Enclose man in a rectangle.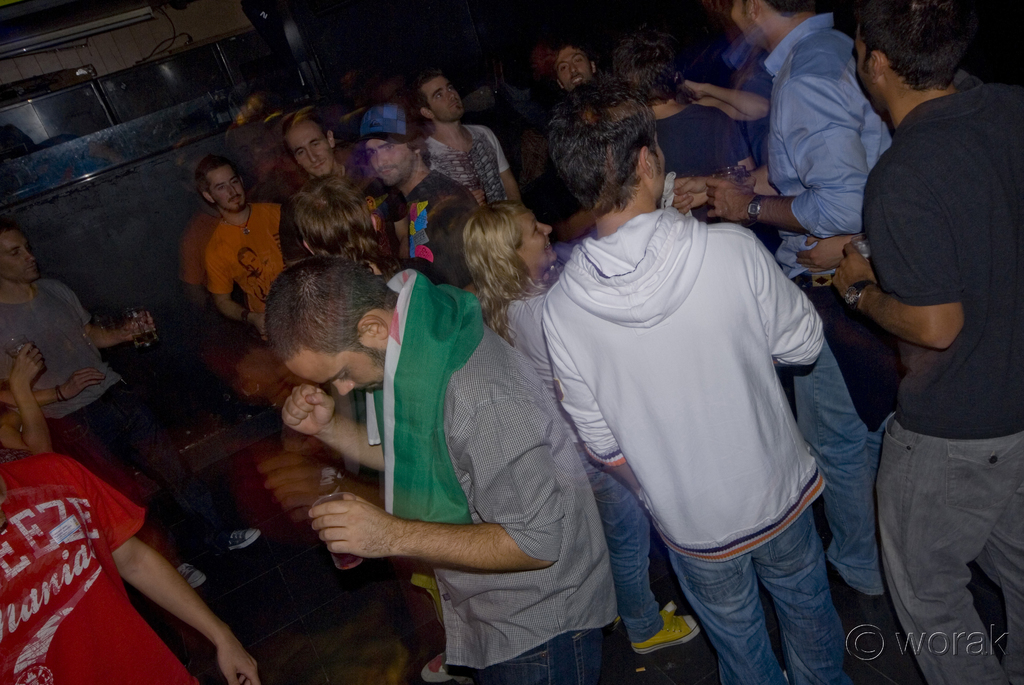
<region>274, 99, 376, 193</region>.
